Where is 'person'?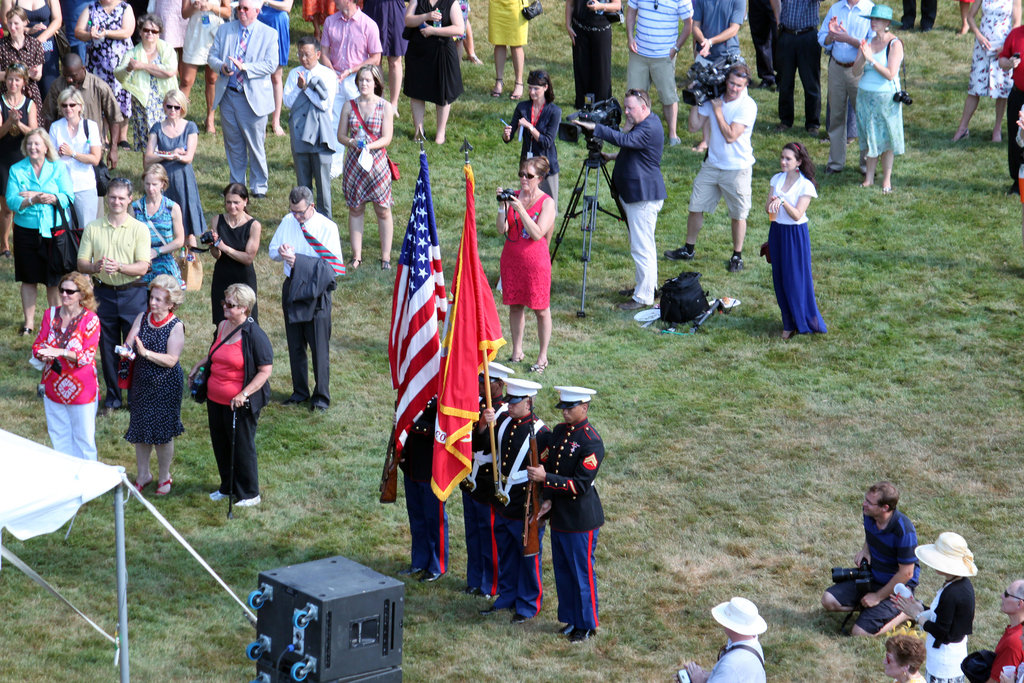
(x1=269, y1=189, x2=345, y2=410).
